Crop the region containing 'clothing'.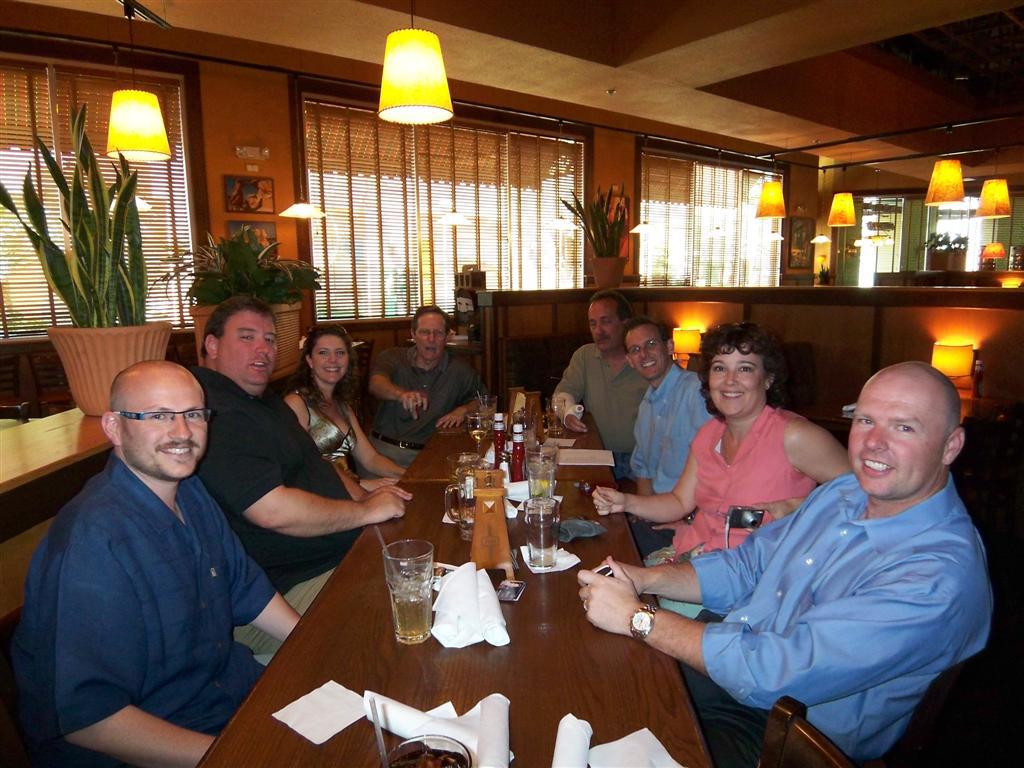
Crop region: (192,365,365,654).
